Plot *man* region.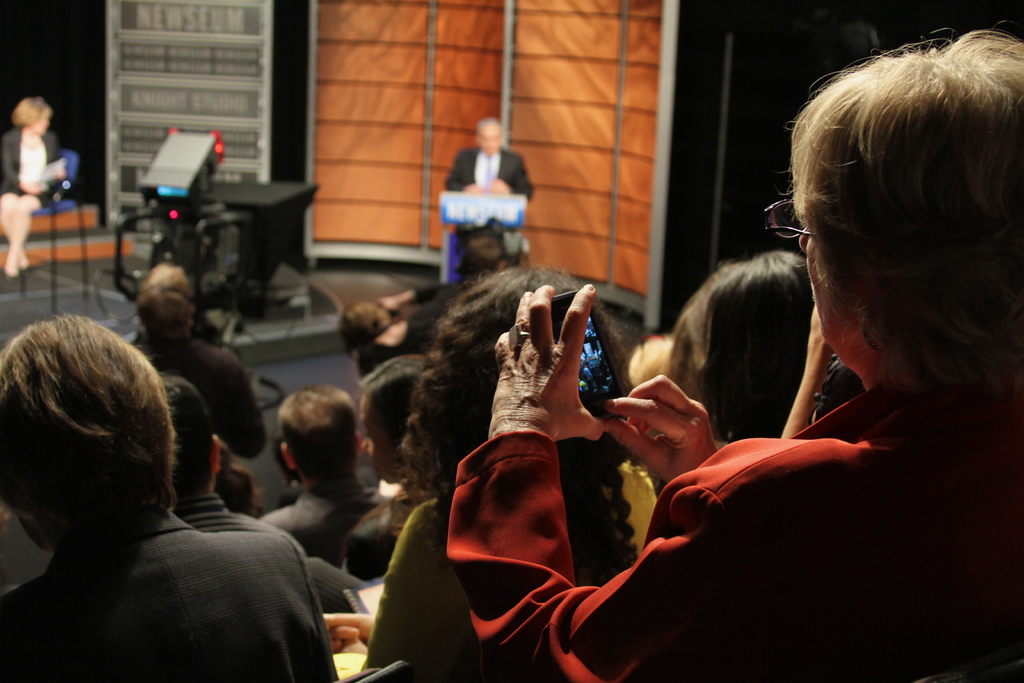
Plotted at [x1=264, y1=384, x2=384, y2=568].
